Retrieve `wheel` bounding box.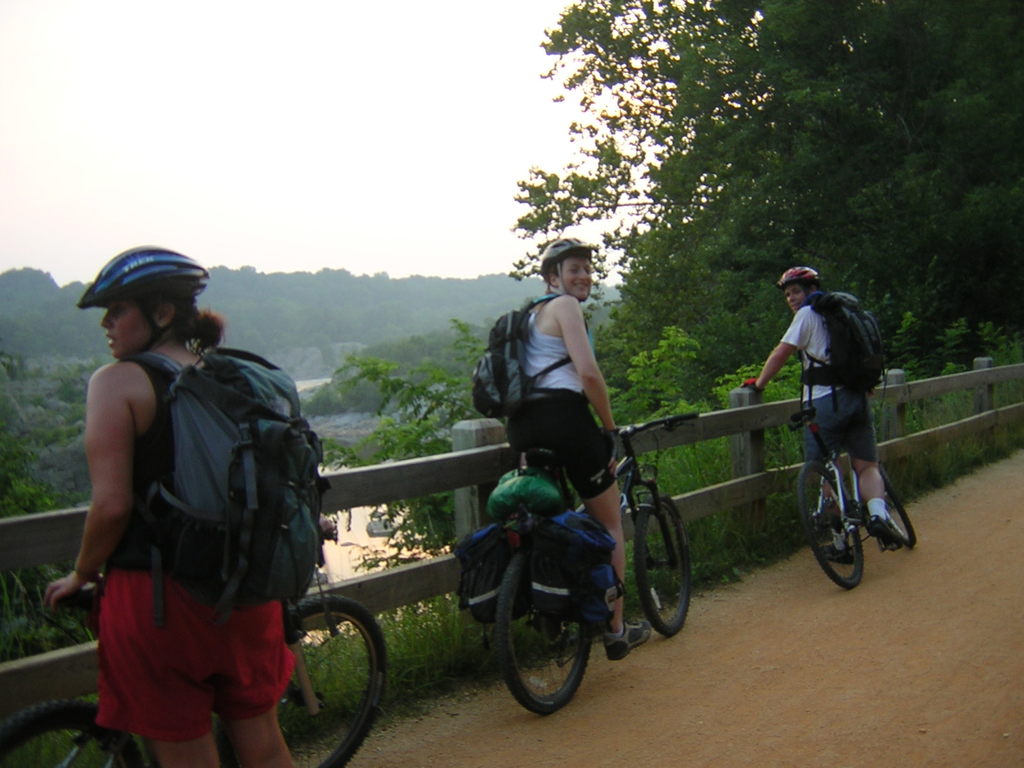
Bounding box: region(0, 696, 150, 767).
